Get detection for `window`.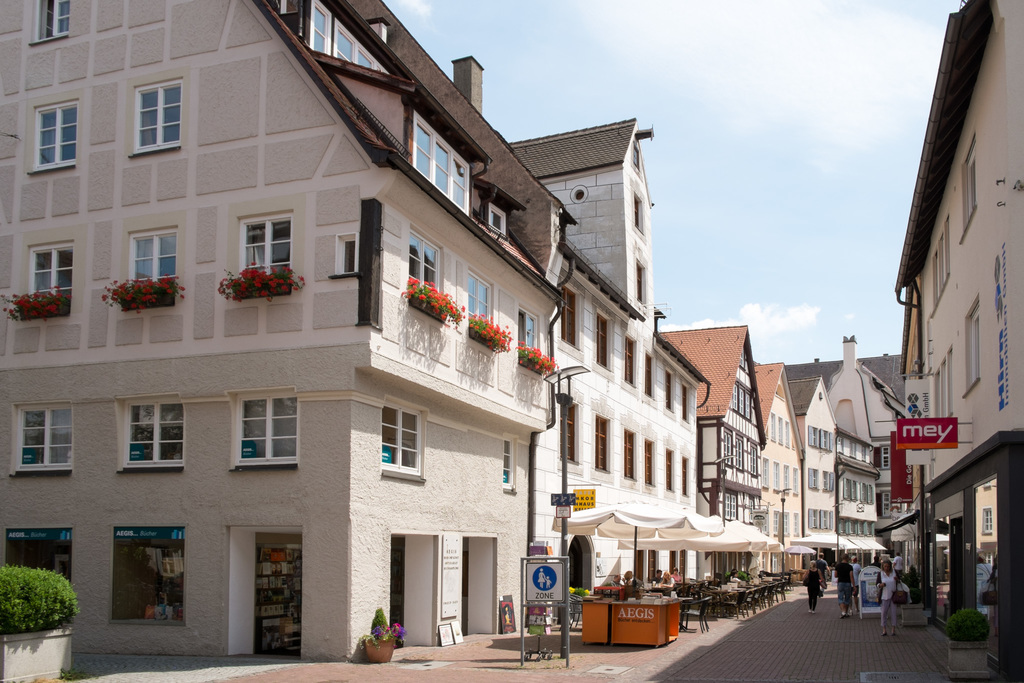
Detection: (411,229,441,299).
